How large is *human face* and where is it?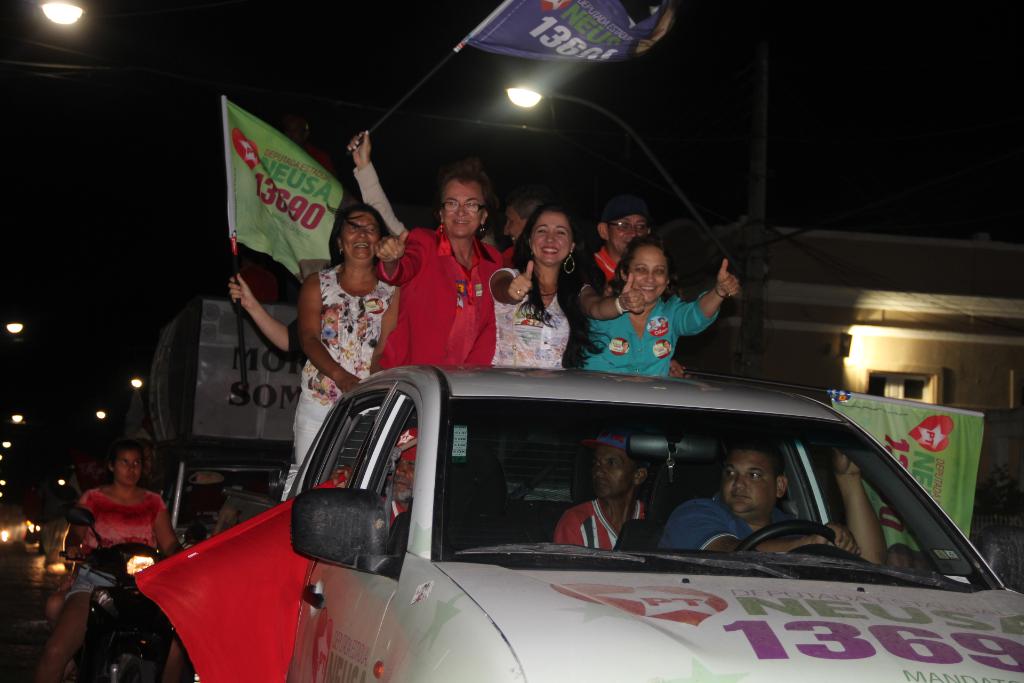
Bounding box: <region>630, 248, 666, 303</region>.
